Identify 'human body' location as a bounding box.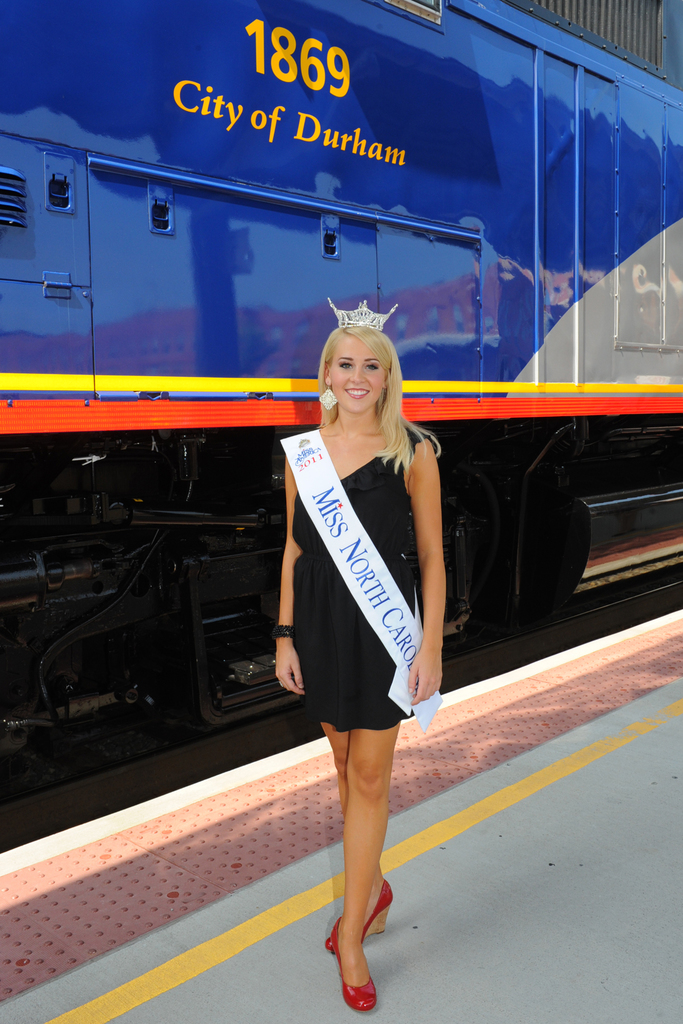
{"left": 285, "top": 272, "right": 445, "bottom": 1023}.
